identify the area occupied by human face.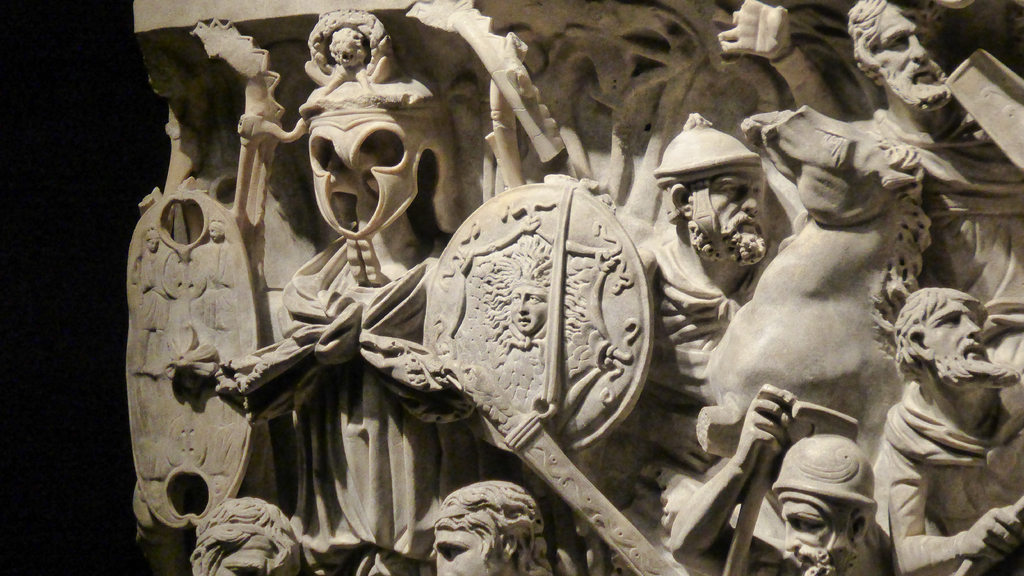
Area: l=415, t=510, r=531, b=574.
